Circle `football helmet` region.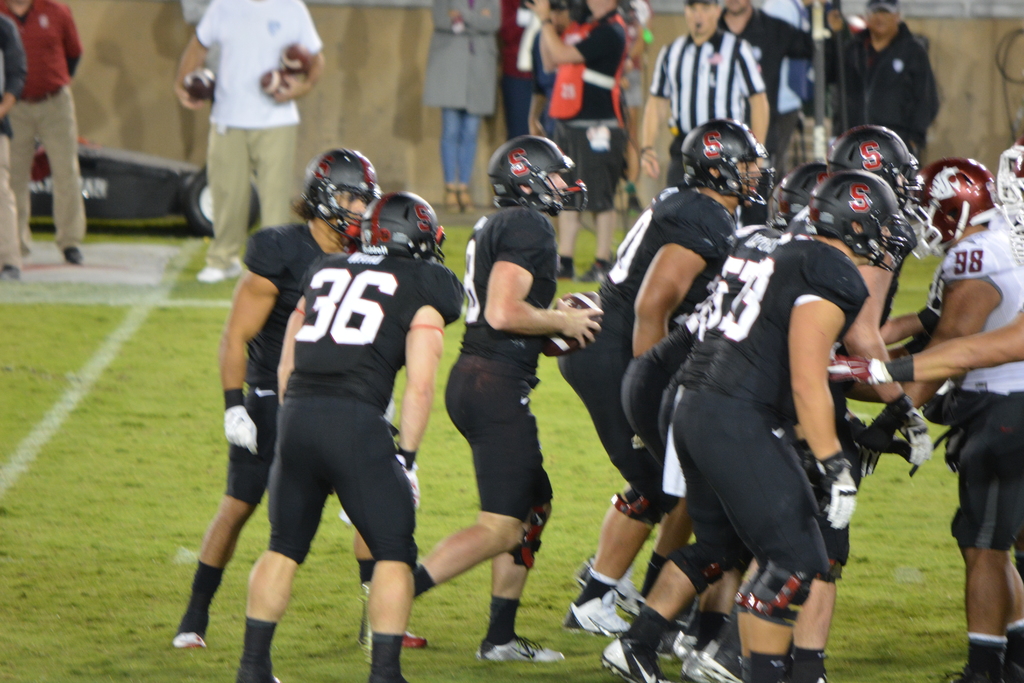
Region: 826/120/931/223.
